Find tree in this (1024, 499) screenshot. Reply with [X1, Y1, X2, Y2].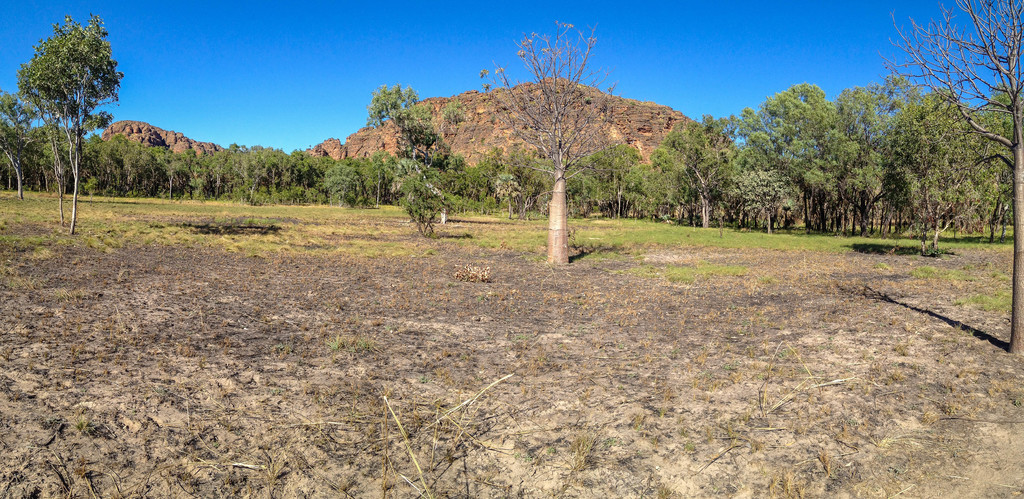
[27, 10, 102, 227].
